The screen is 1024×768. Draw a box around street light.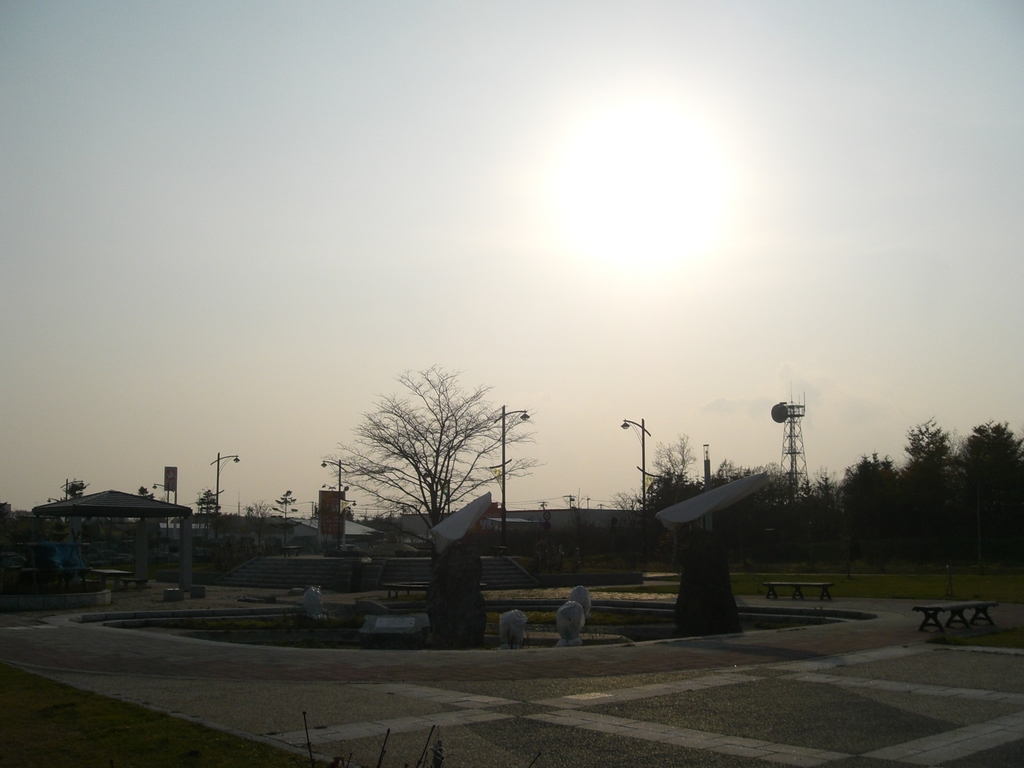
region(317, 456, 353, 492).
